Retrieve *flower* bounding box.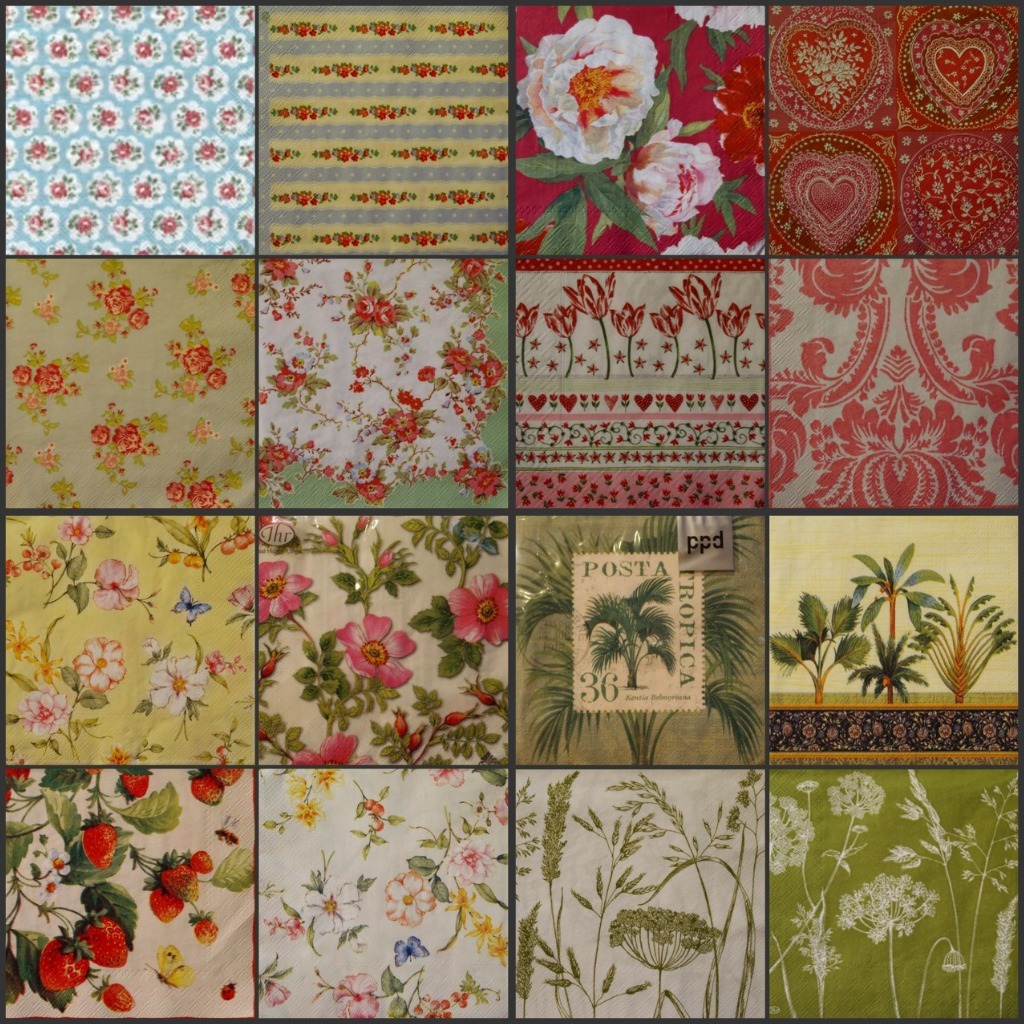
Bounding box: bbox=[373, 545, 392, 570].
